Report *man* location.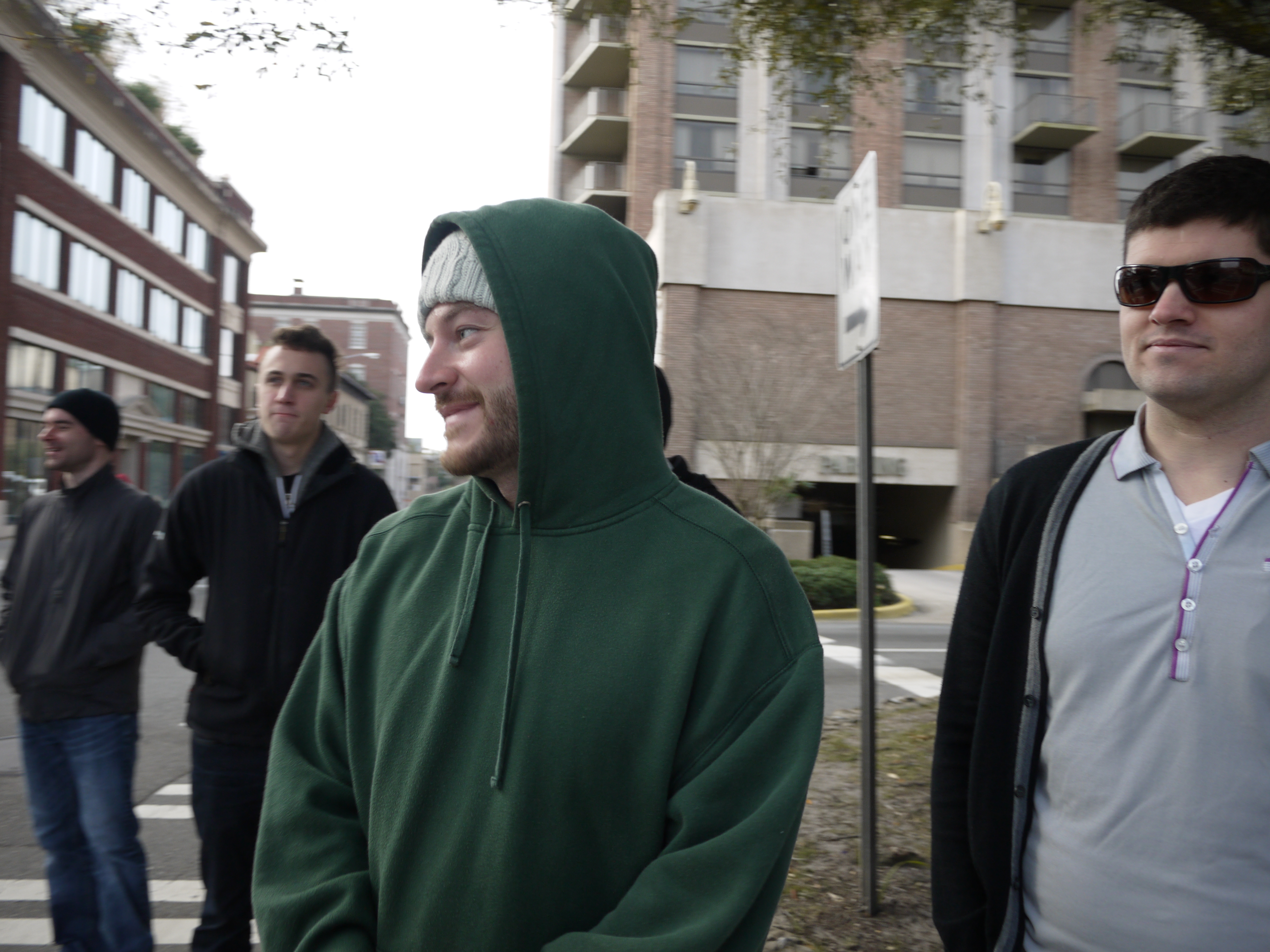
Report: (78, 63, 261, 302).
